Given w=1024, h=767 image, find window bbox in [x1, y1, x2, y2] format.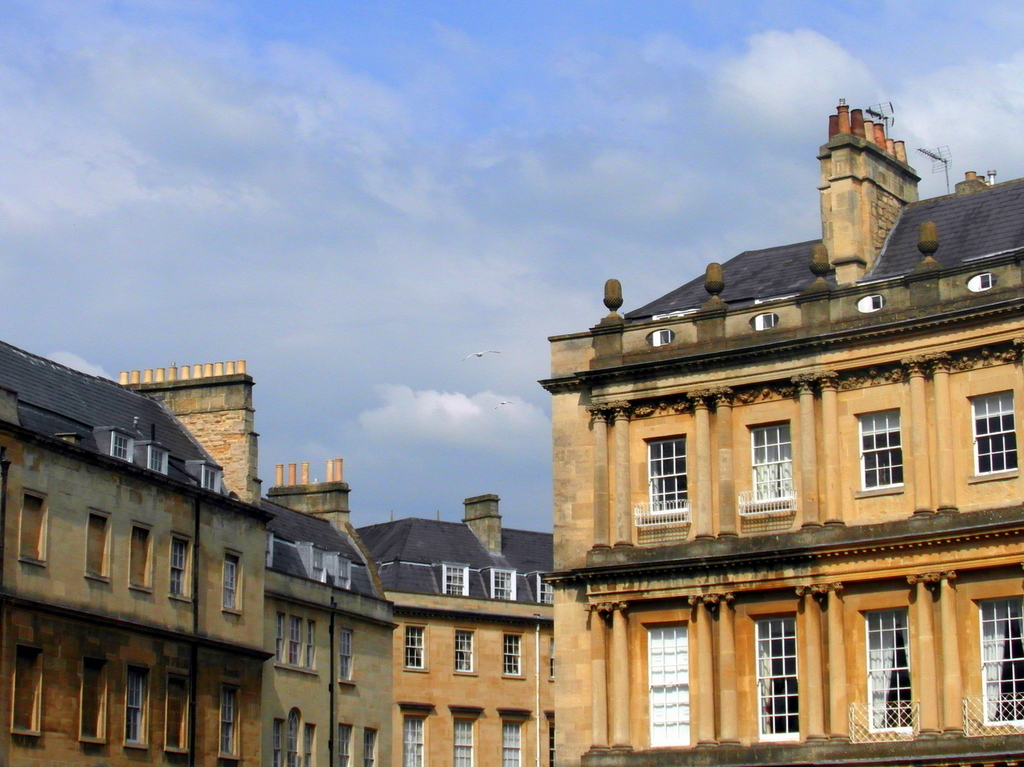
[130, 665, 151, 745].
